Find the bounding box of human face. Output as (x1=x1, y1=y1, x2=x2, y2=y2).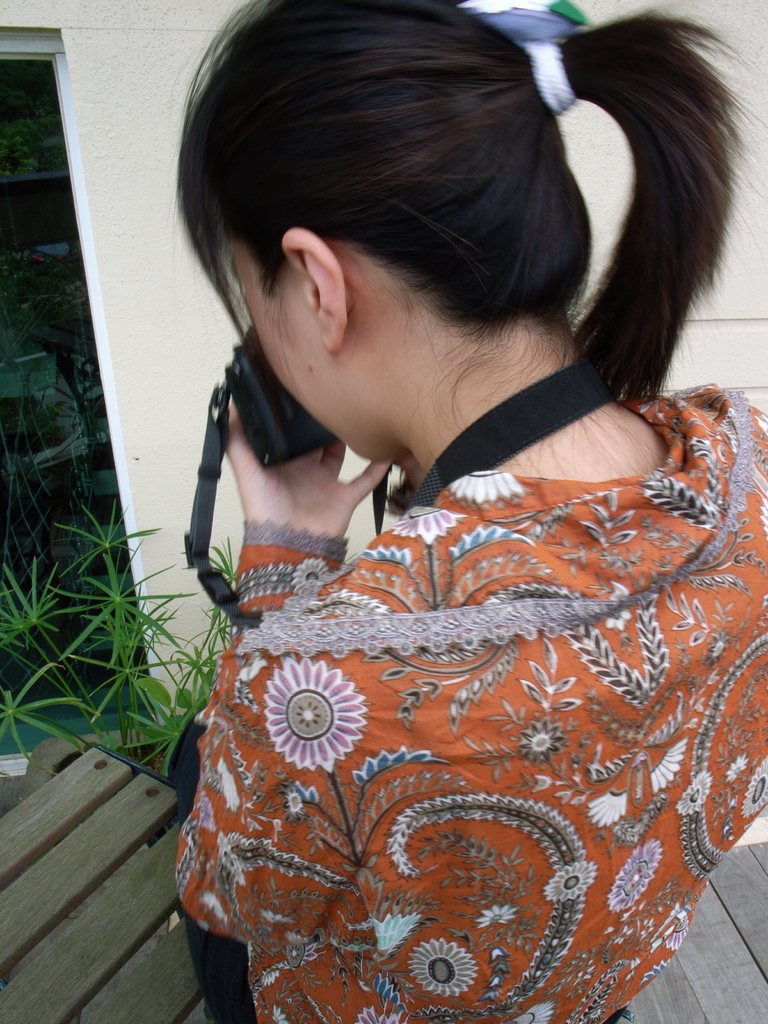
(x1=228, y1=233, x2=380, y2=459).
